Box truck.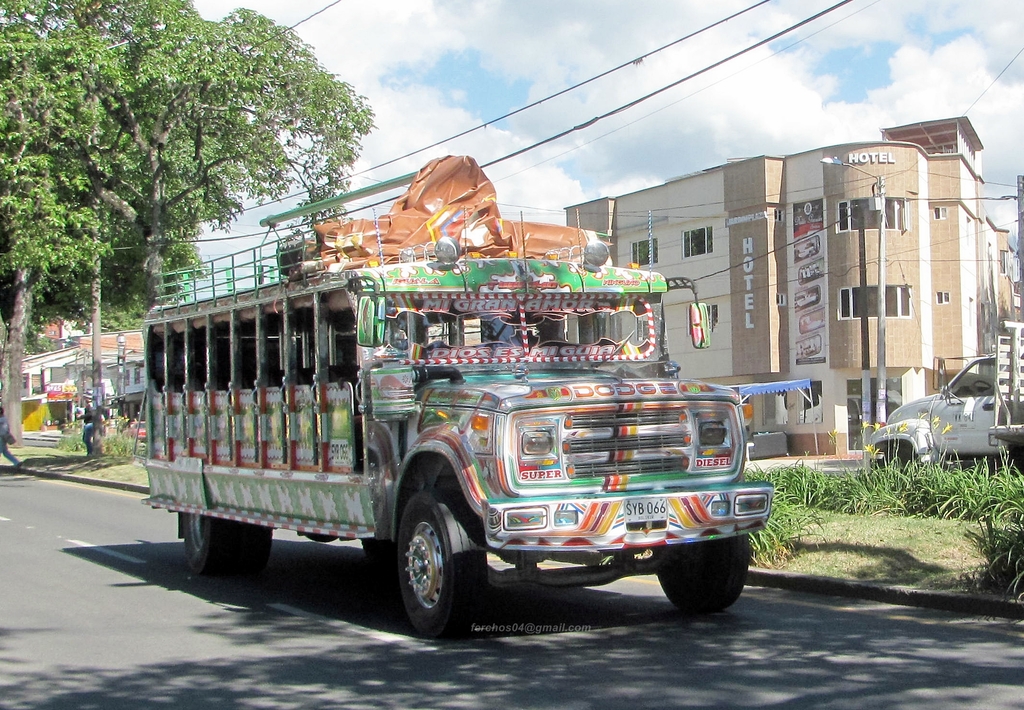
box=[137, 200, 783, 640].
